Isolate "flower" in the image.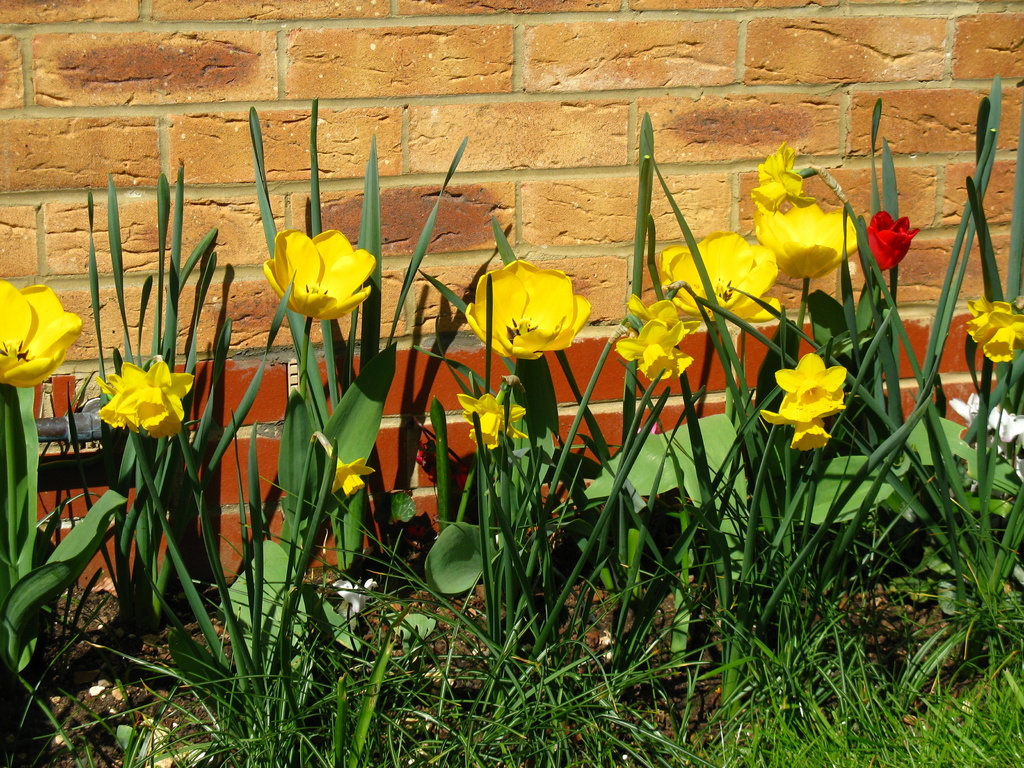
Isolated region: [x1=767, y1=340, x2=858, y2=435].
